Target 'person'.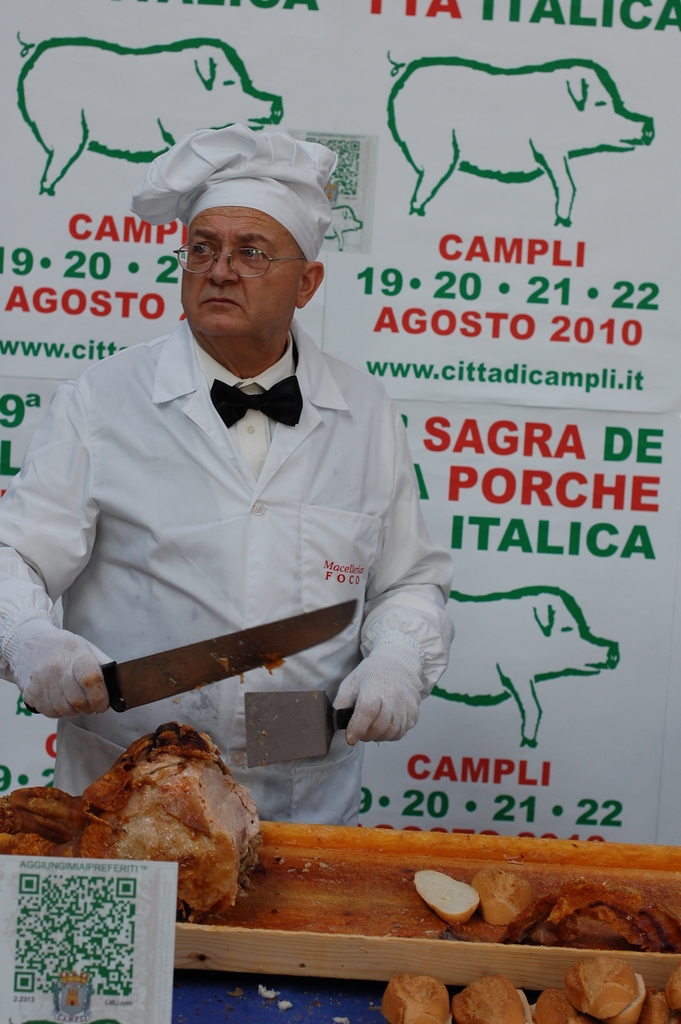
Target region: x1=0, y1=118, x2=452, y2=836.
